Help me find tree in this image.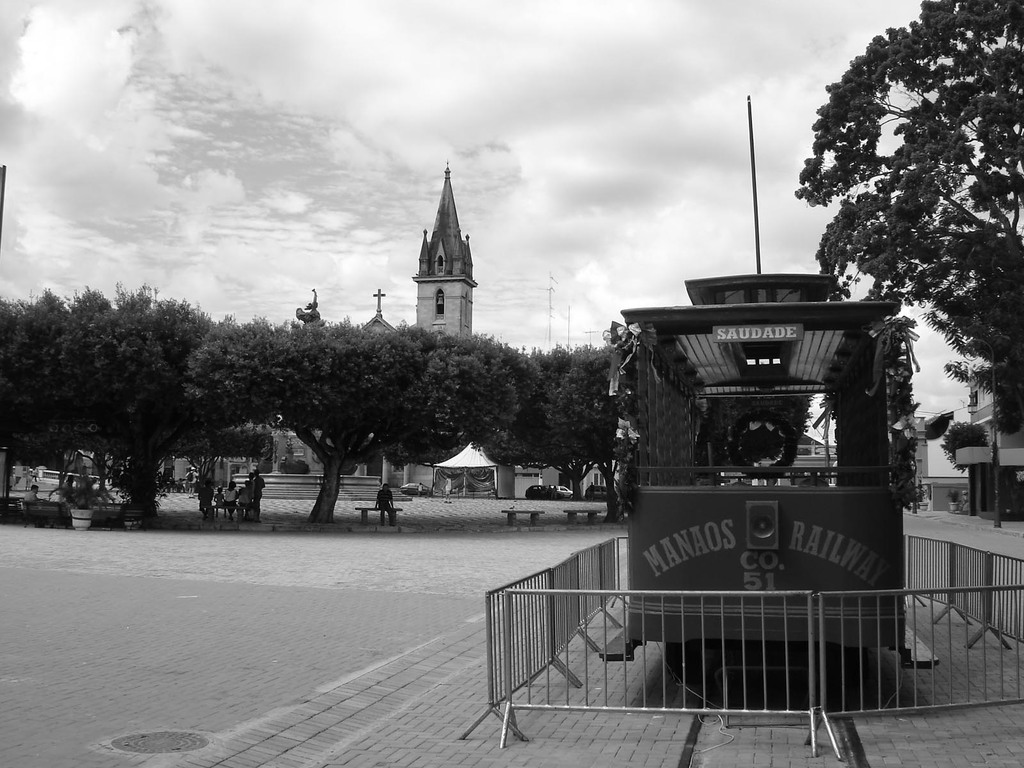
Found it: bbox=[490, 359, 561, 475].
